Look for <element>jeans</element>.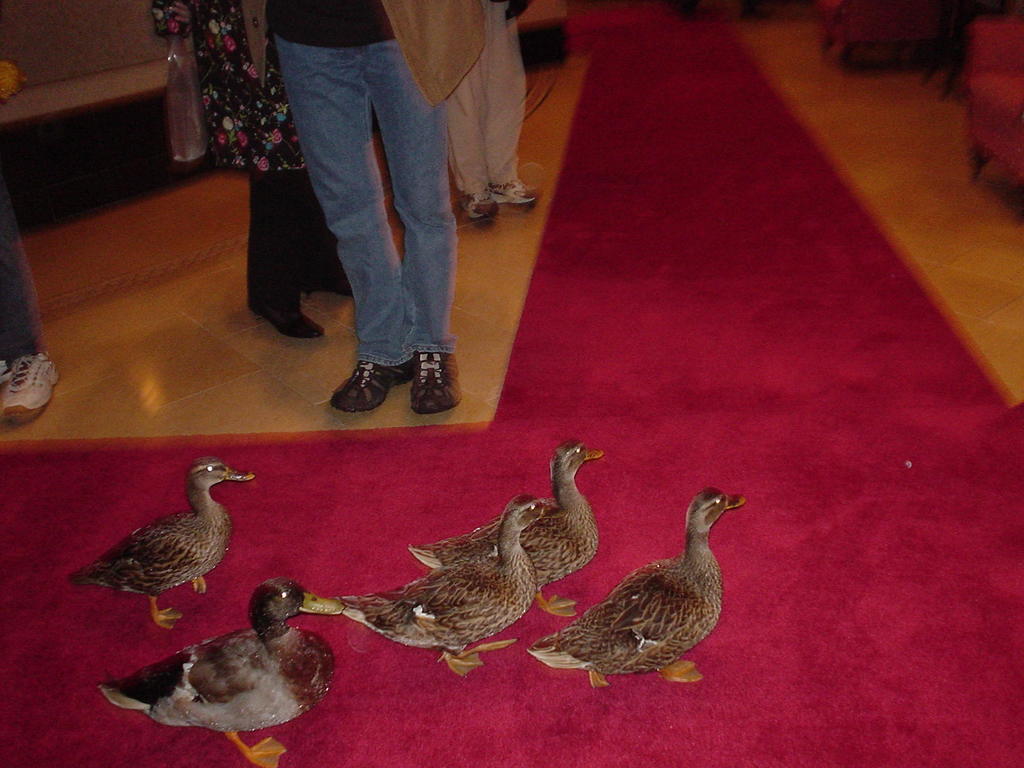
Found: detection(270, 34, 483, 314).
